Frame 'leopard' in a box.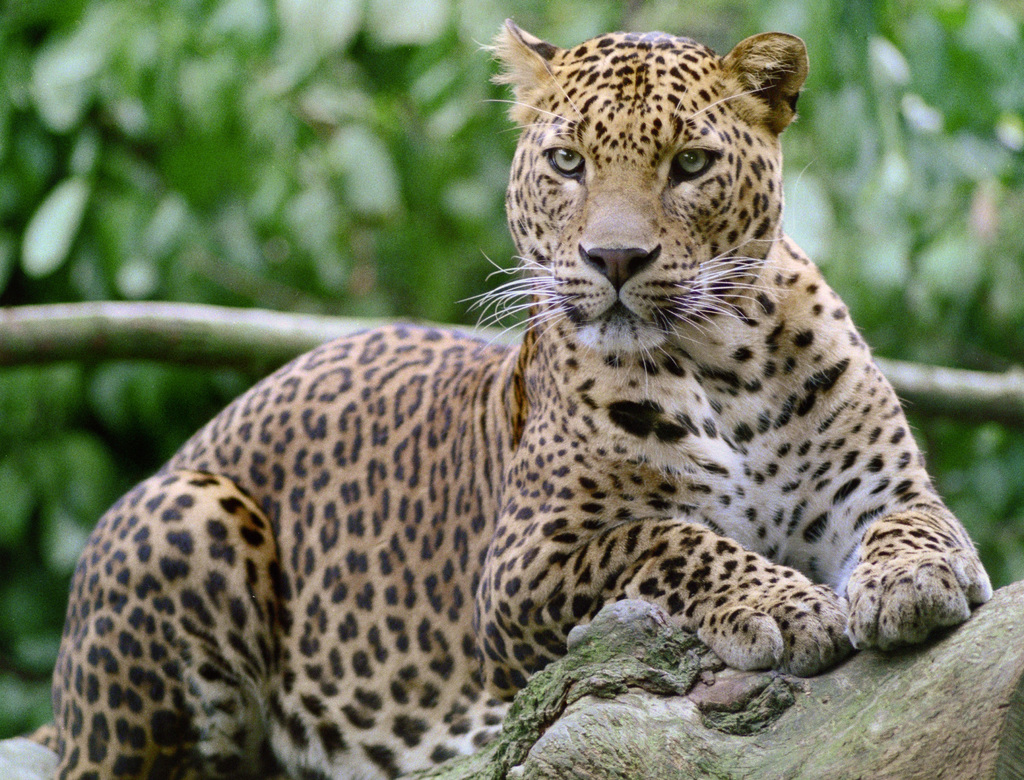
box(34, 16, 992, 779).
